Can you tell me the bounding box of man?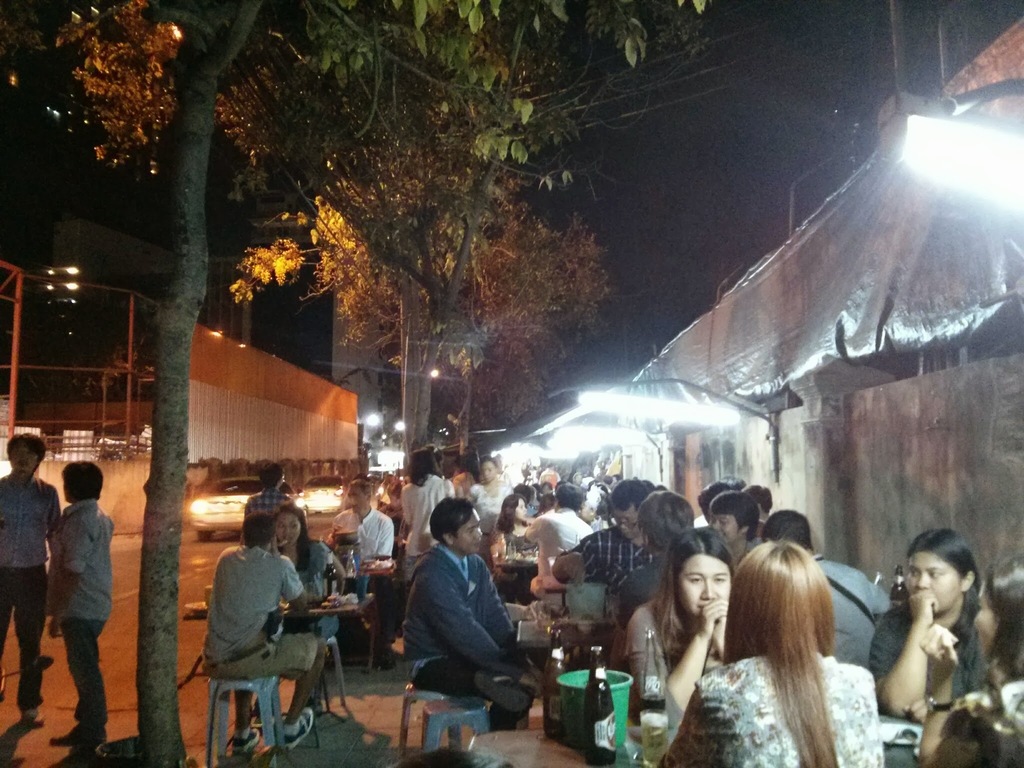
BBox(332, 477, 411, 625).
